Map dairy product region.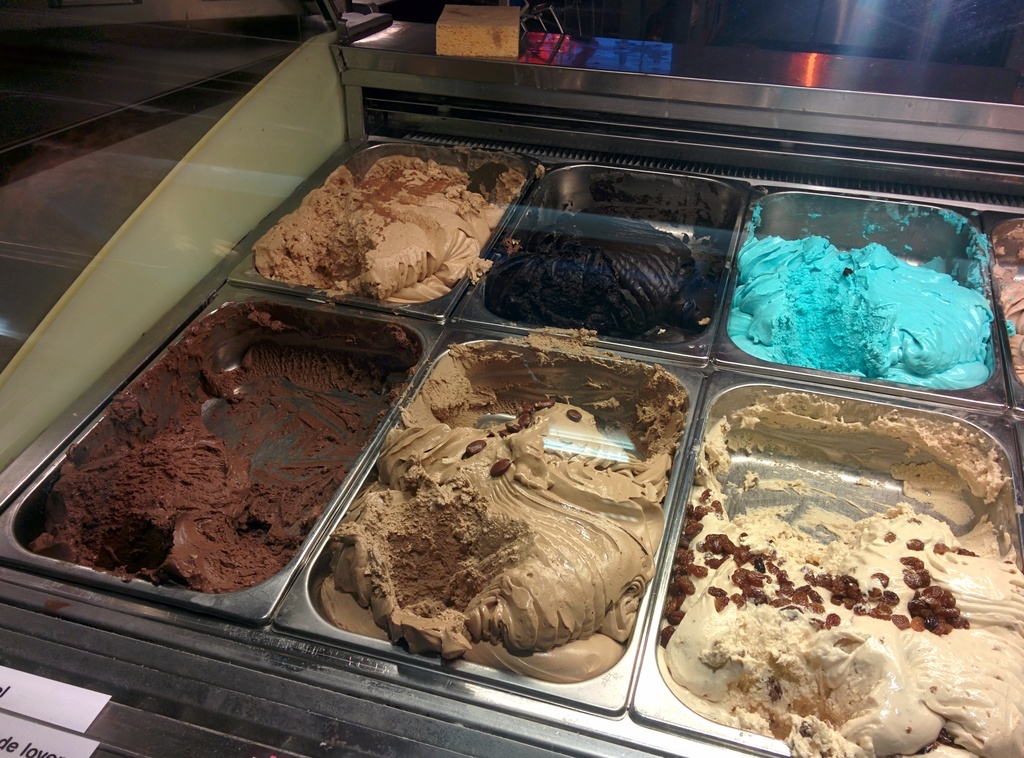
Mapped to 712/209/1006/385.
